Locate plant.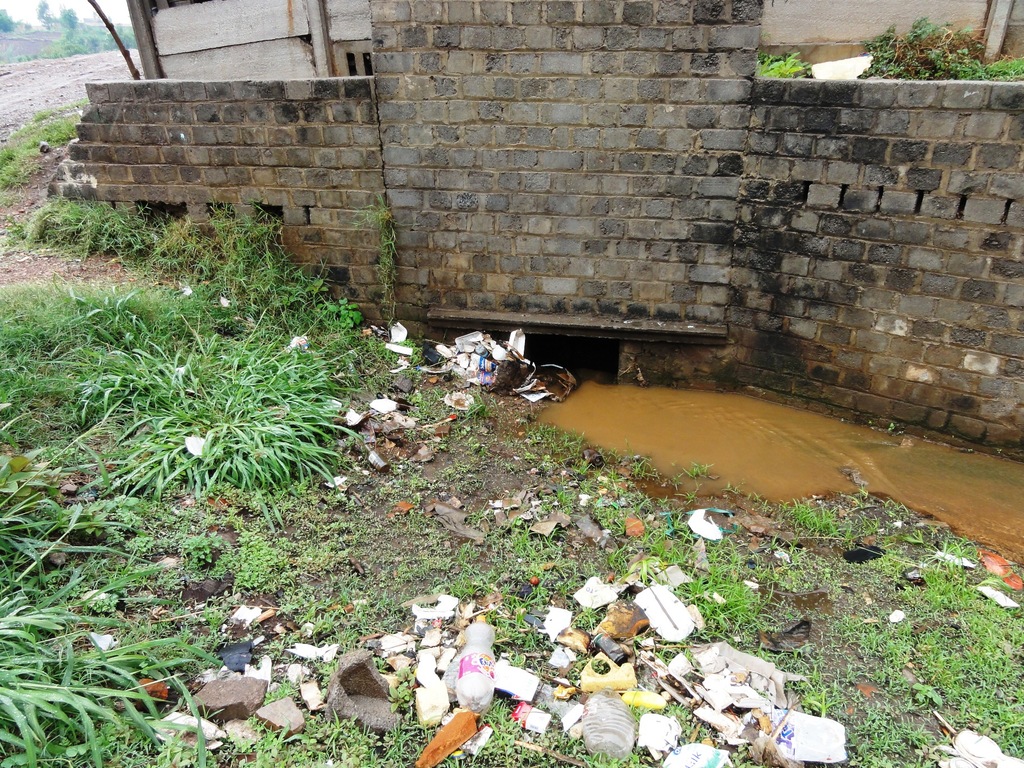
Bounding box: box=[743, 52, 808, 83].
